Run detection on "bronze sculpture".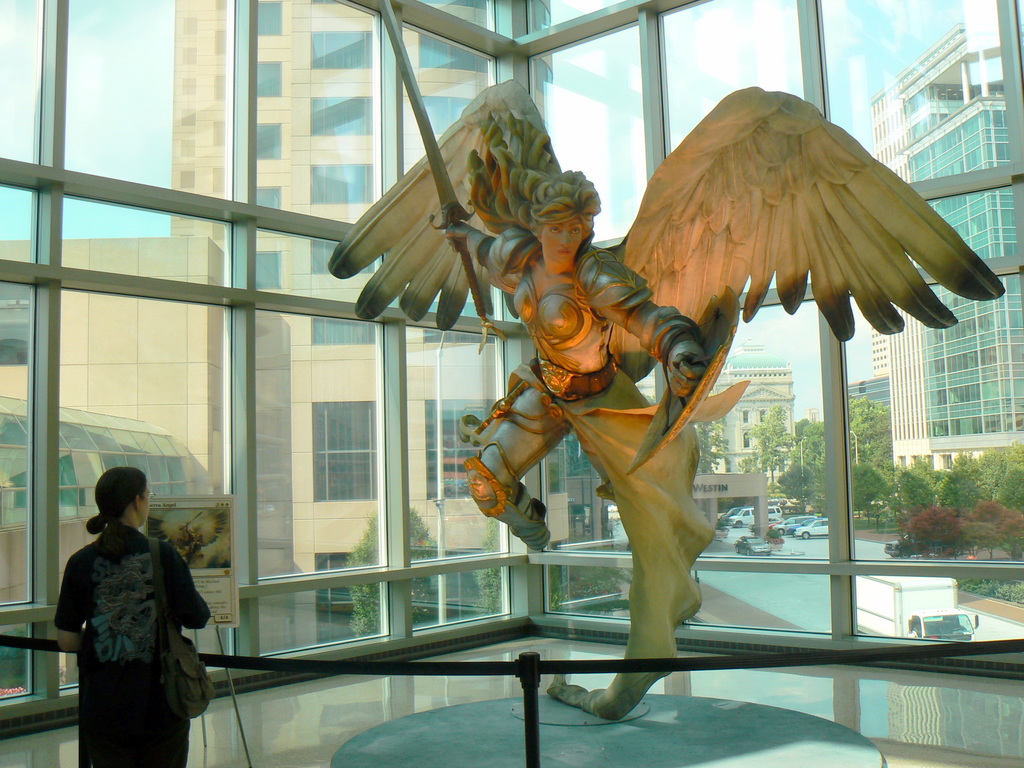
Result: bbox=[321, 76, 1003, 719].
